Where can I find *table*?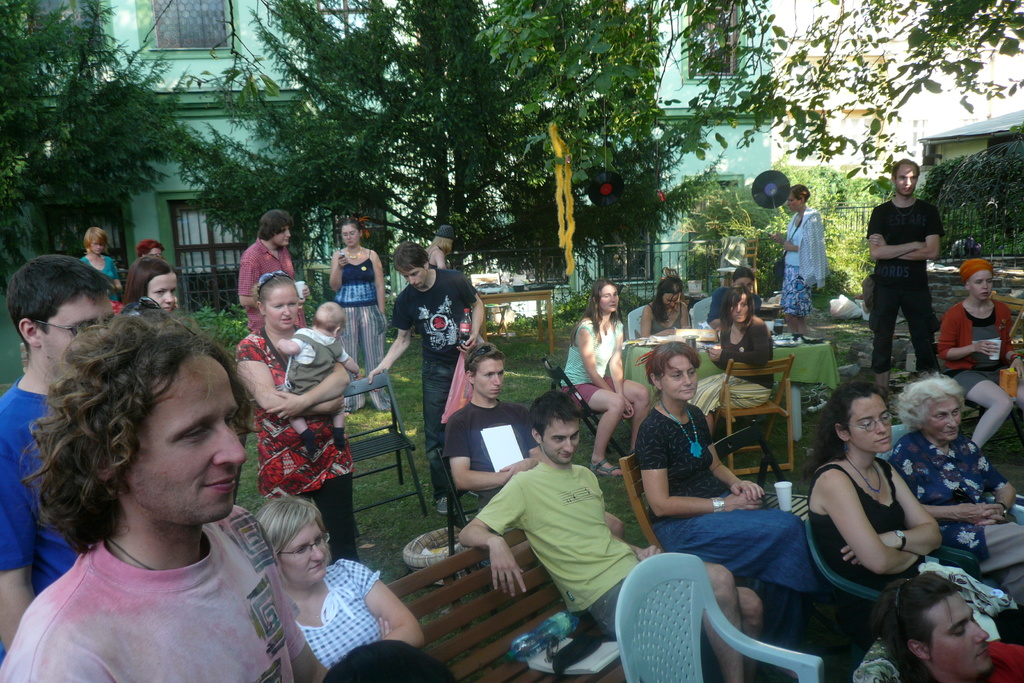
You can find it at (634, 327, 840, 442).
